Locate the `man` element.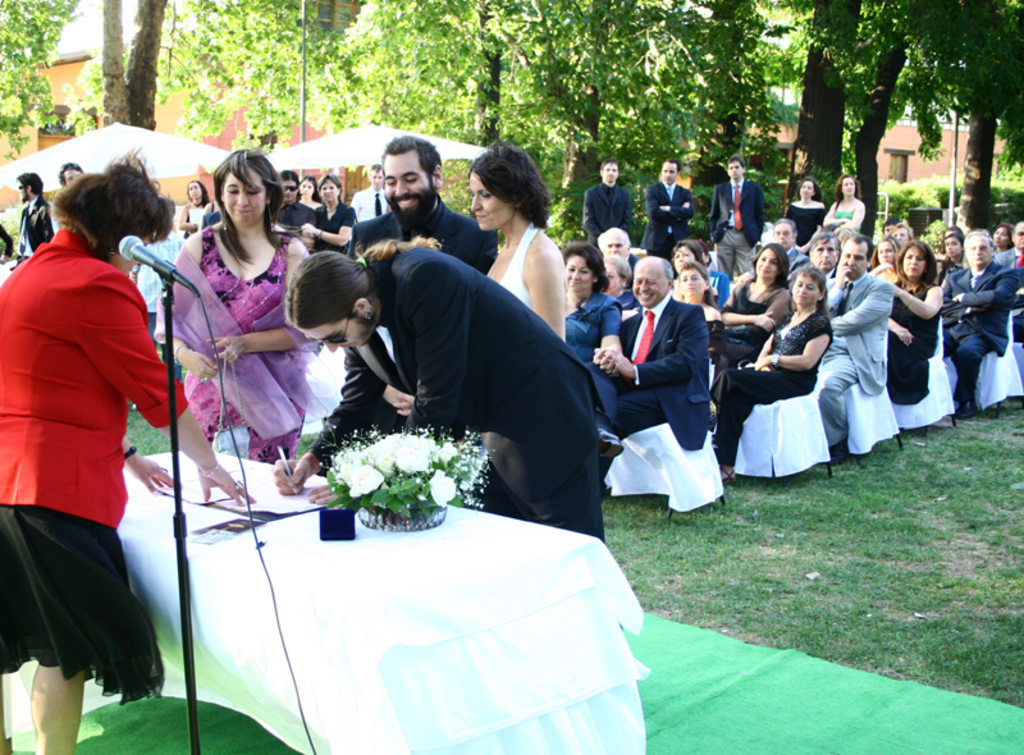
Element bbox: <region>608, 260, 730, 535</region>.
